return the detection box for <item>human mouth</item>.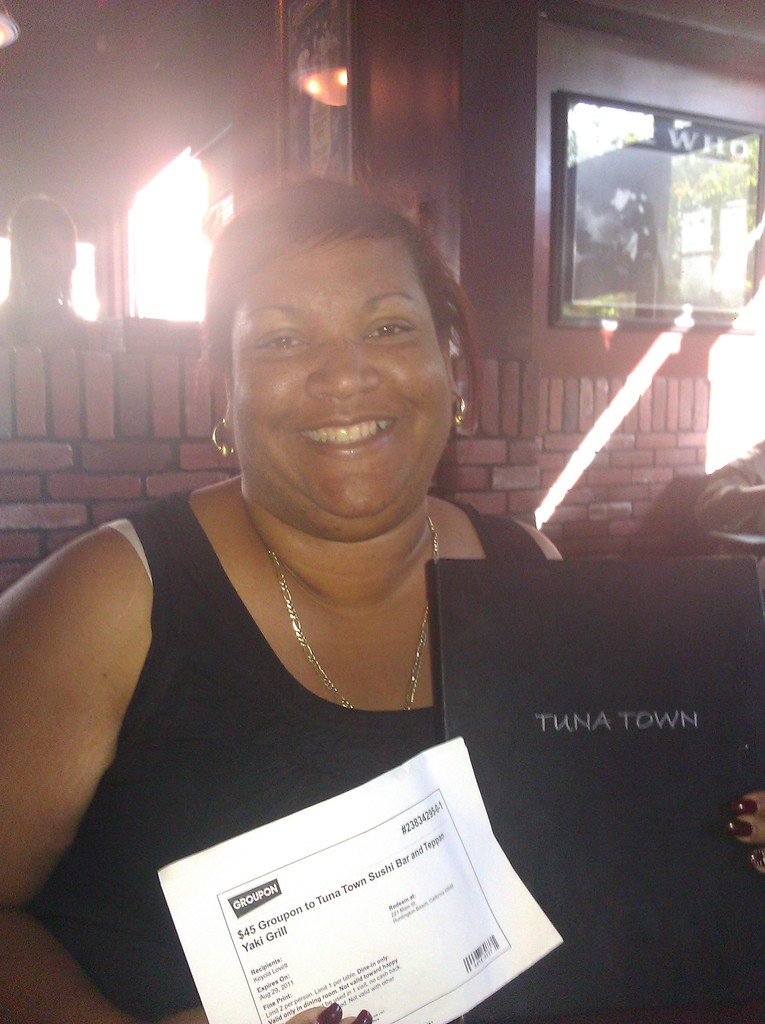
(left=295, top=412, right=398, bottom=456).
